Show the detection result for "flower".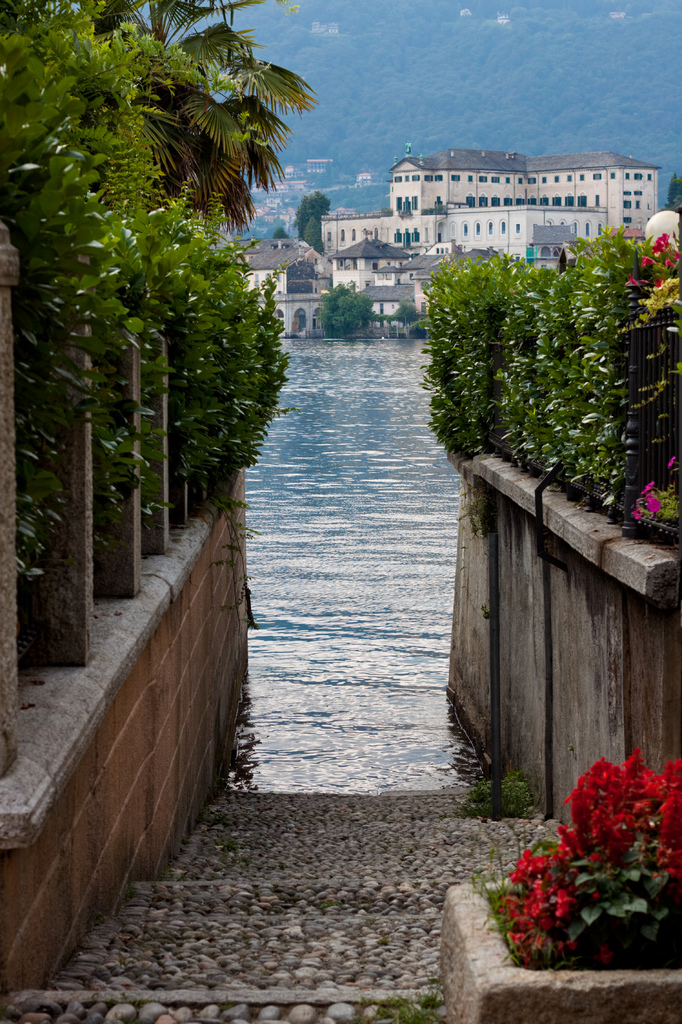
665,455,676,471.
